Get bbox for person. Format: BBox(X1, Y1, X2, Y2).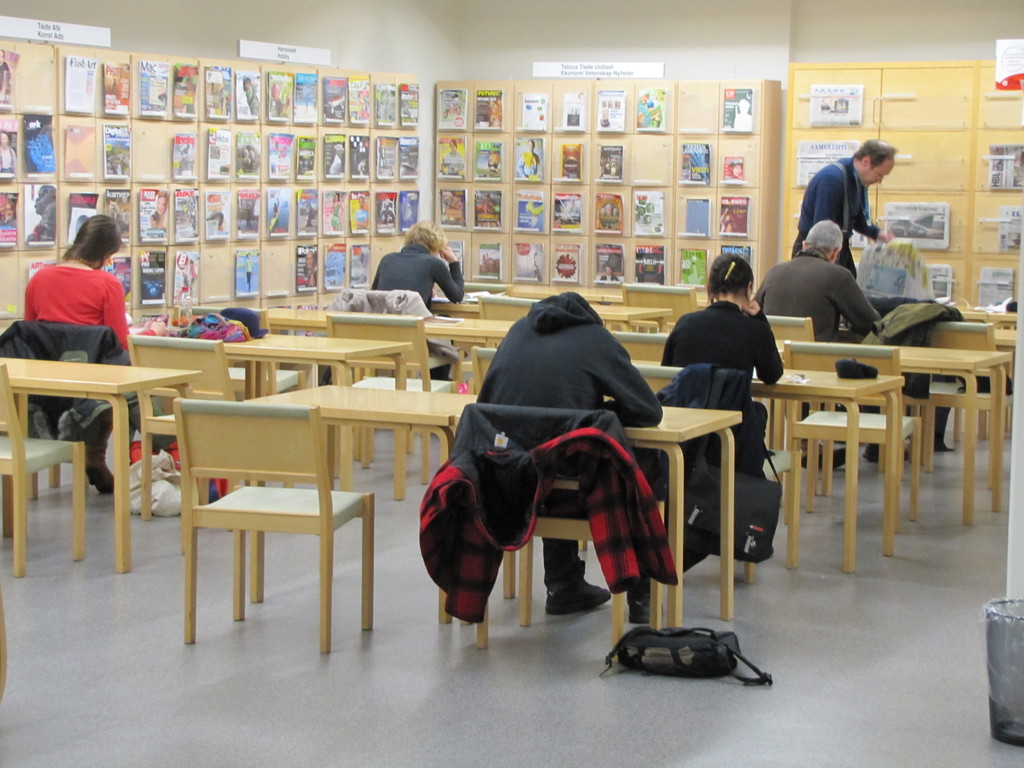
BBox(366, 220, 461, 380).
